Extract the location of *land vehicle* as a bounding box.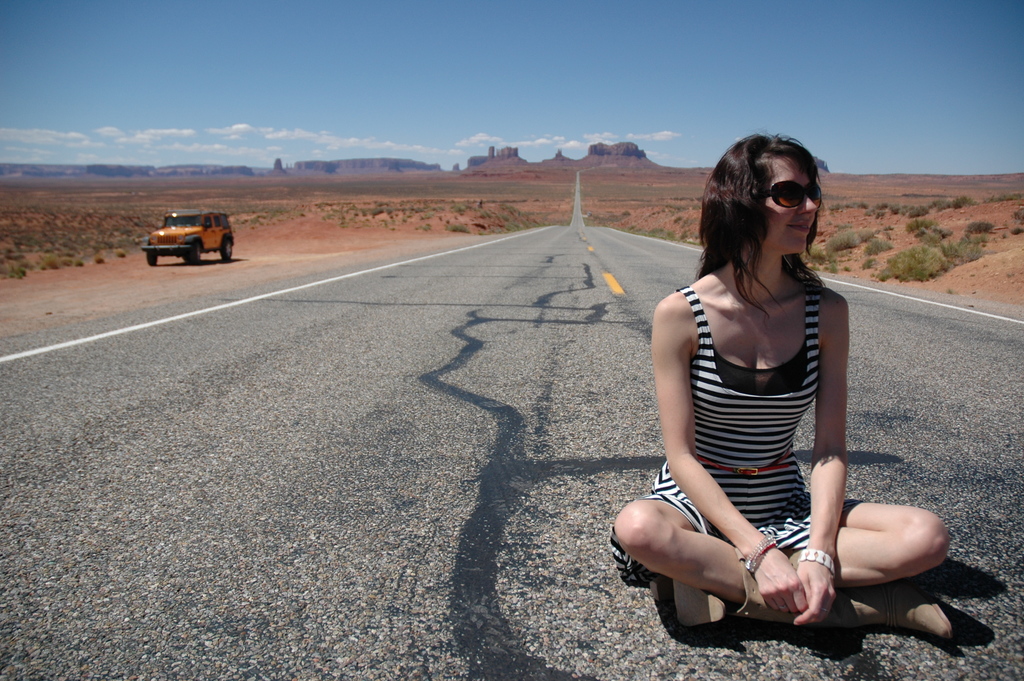
rect(140, 198, 230, 260).
